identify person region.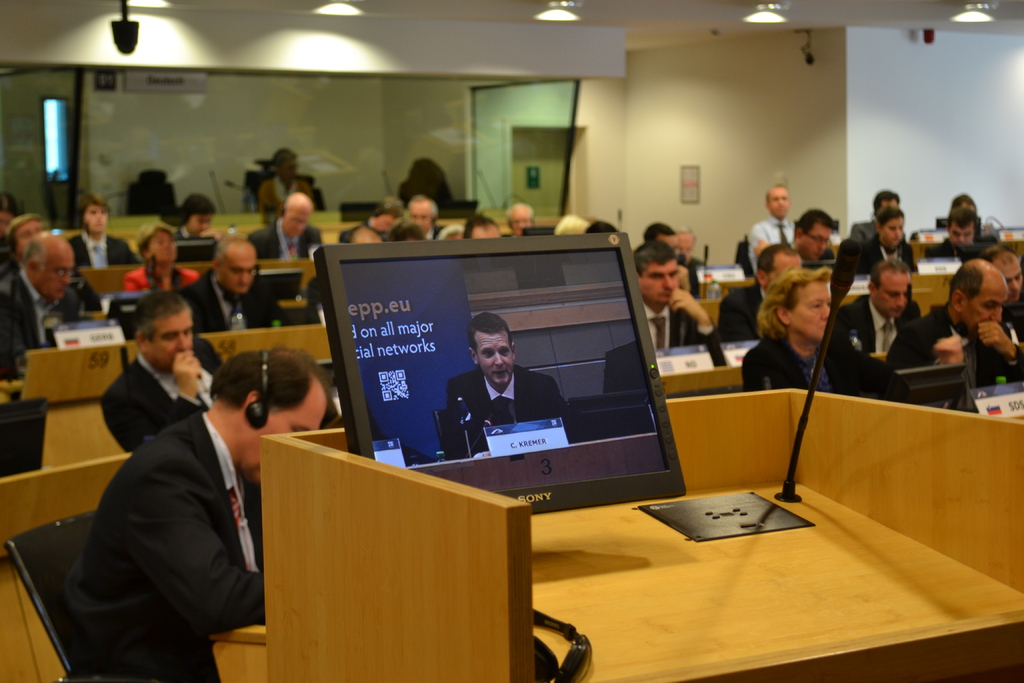
Region: crop(838, 204, 920, 274).
